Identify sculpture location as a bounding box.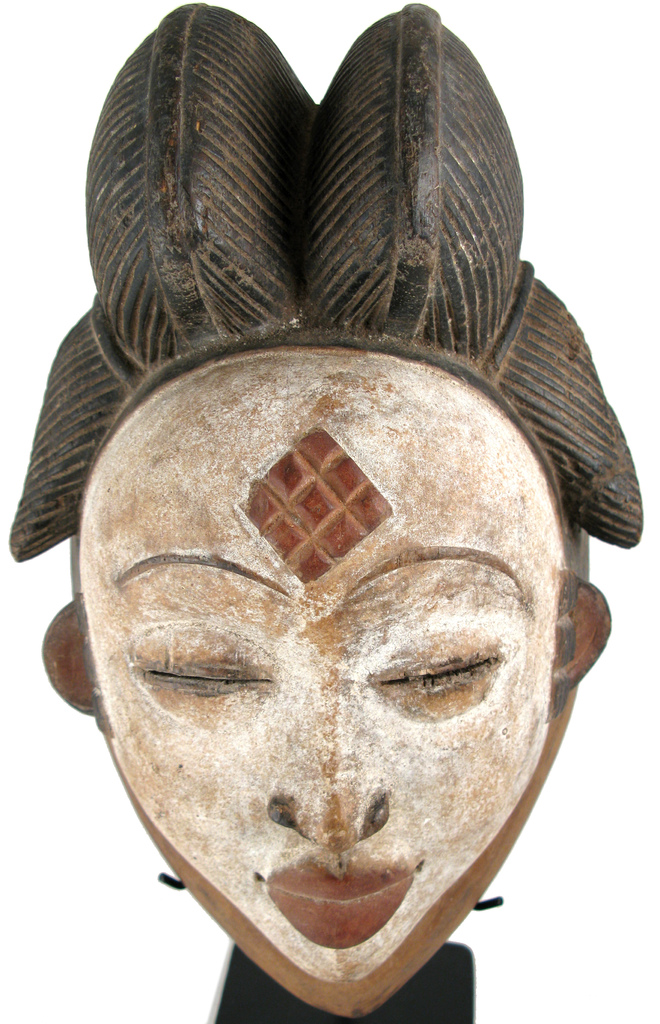
[4, 0, 648, 1023].
